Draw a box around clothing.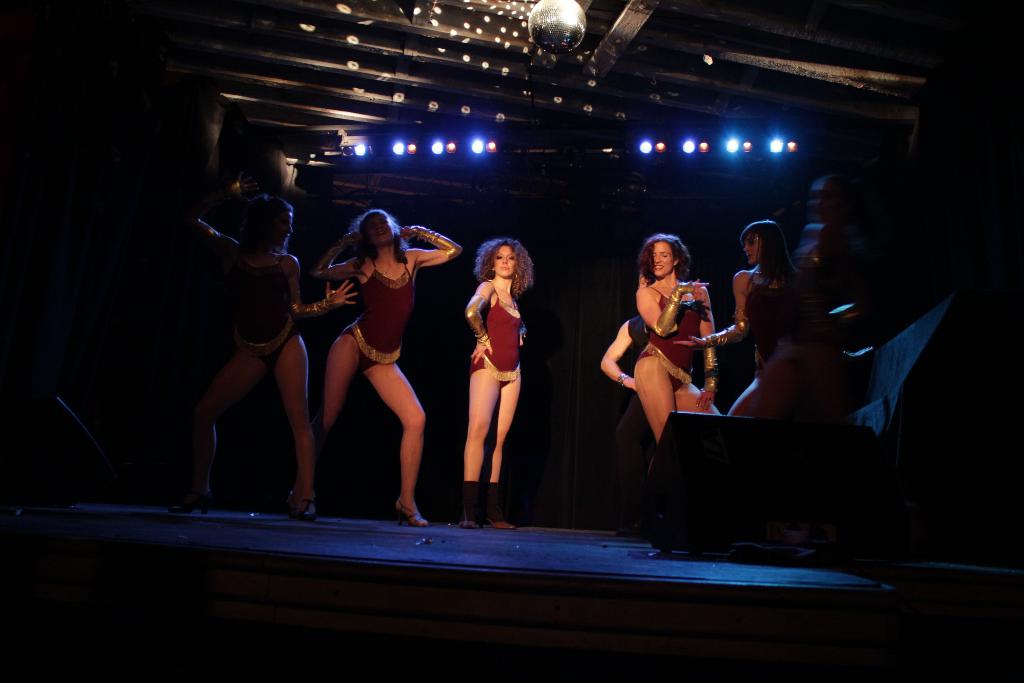
[x1=335, y1=254, x2=415, y2=375].
